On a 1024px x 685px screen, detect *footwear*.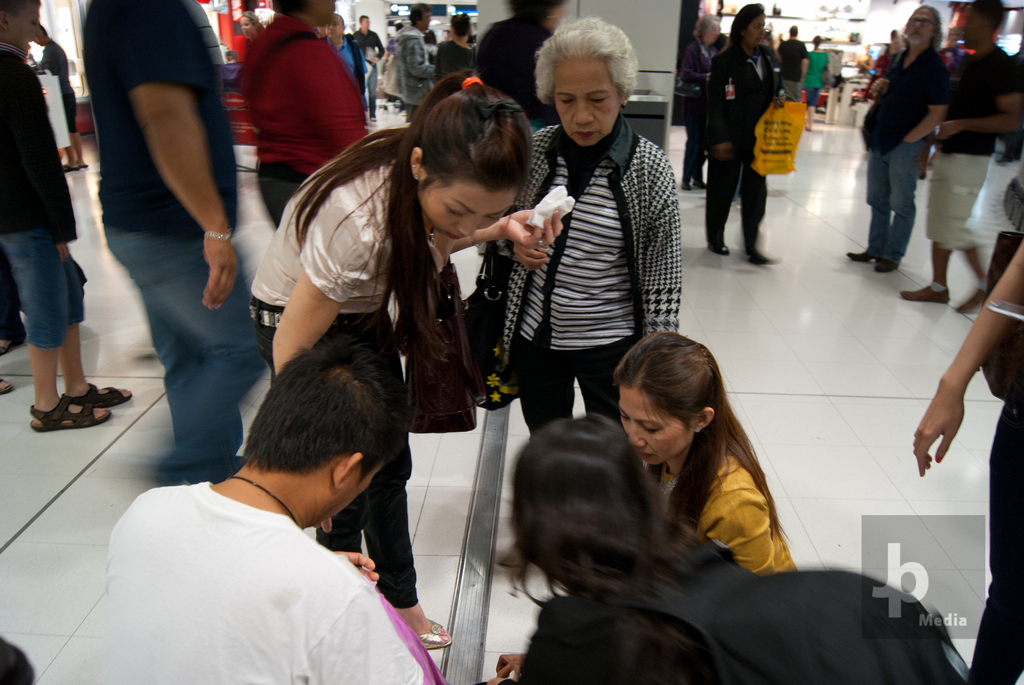
bbox=(710, 244, 729, 256).
